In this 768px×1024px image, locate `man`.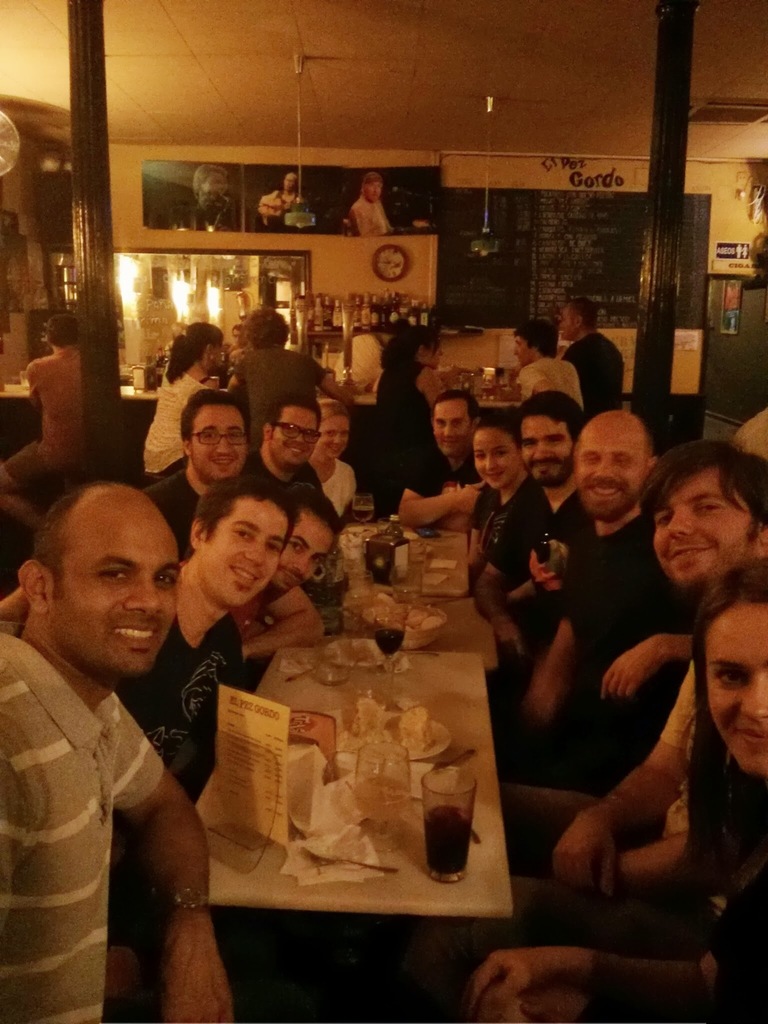
Bounding box: locate(0, 473, 301, 800).
